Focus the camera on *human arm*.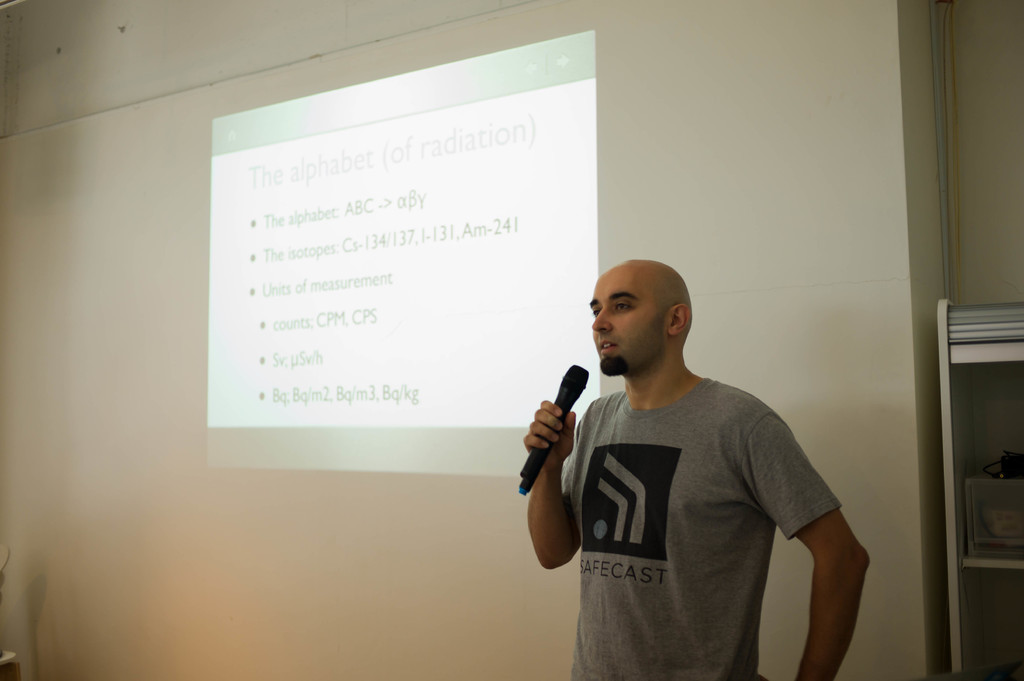
Focus region: 530, 380, 607, 602.
